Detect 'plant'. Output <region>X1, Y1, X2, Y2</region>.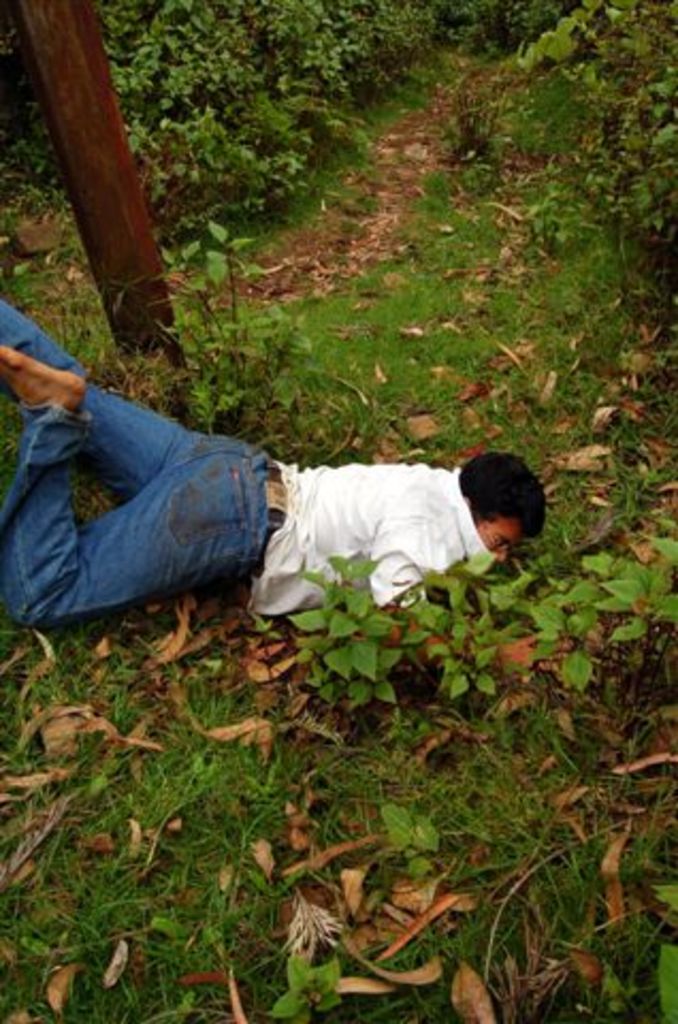
<region>264, 892, 371, 973</region>.
